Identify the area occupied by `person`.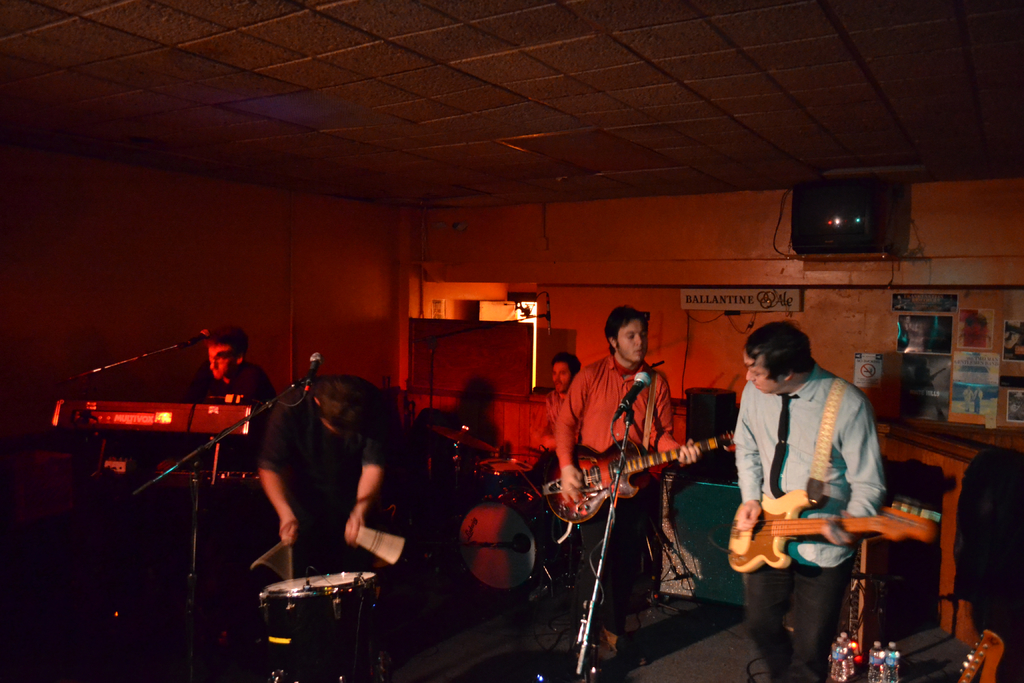
Area: bbox(554, 308, 703, 662).
